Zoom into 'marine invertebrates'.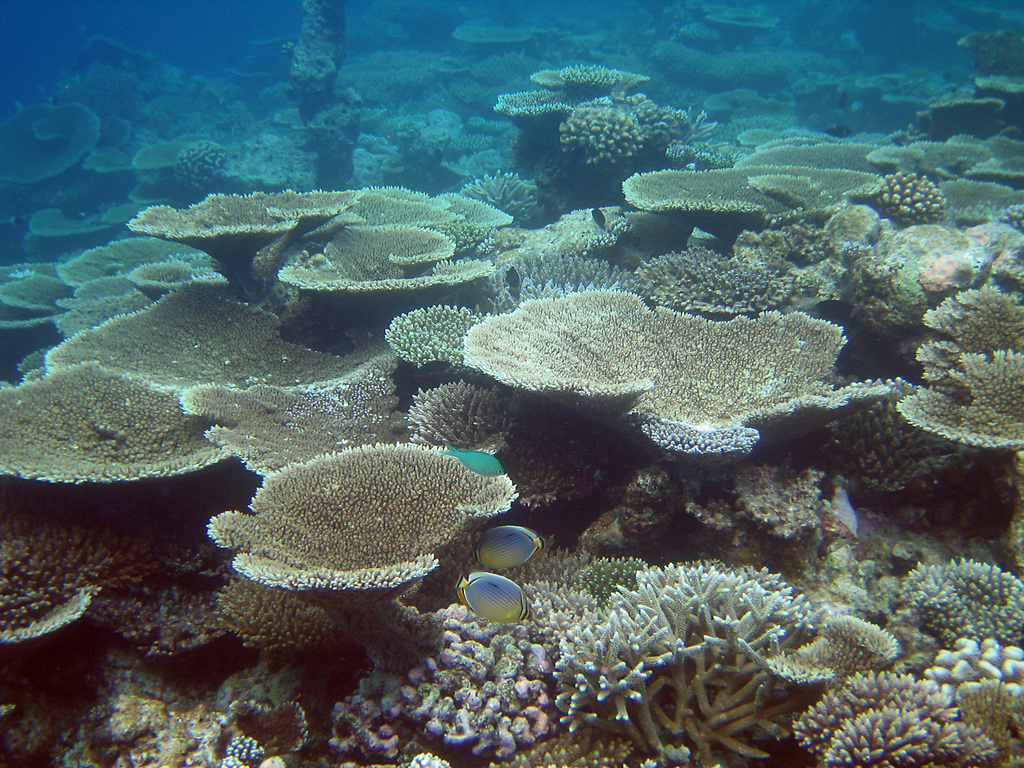
Zoom target: Rect(210, 433, 534, 605).
